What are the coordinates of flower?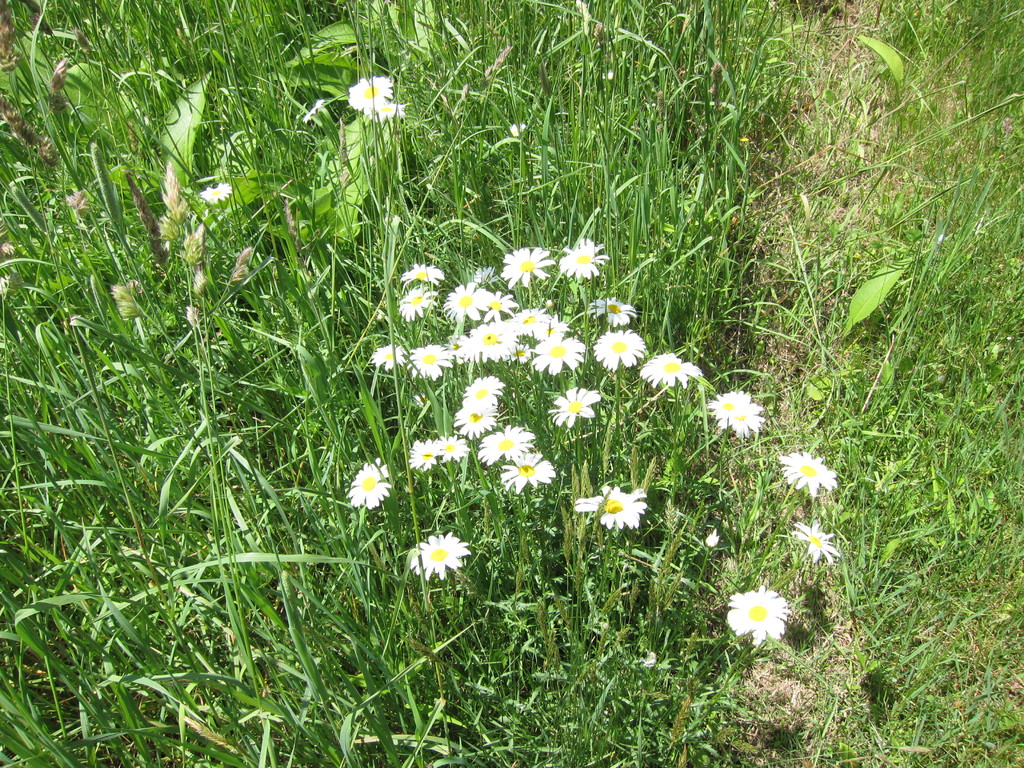
509/284/554/339.
